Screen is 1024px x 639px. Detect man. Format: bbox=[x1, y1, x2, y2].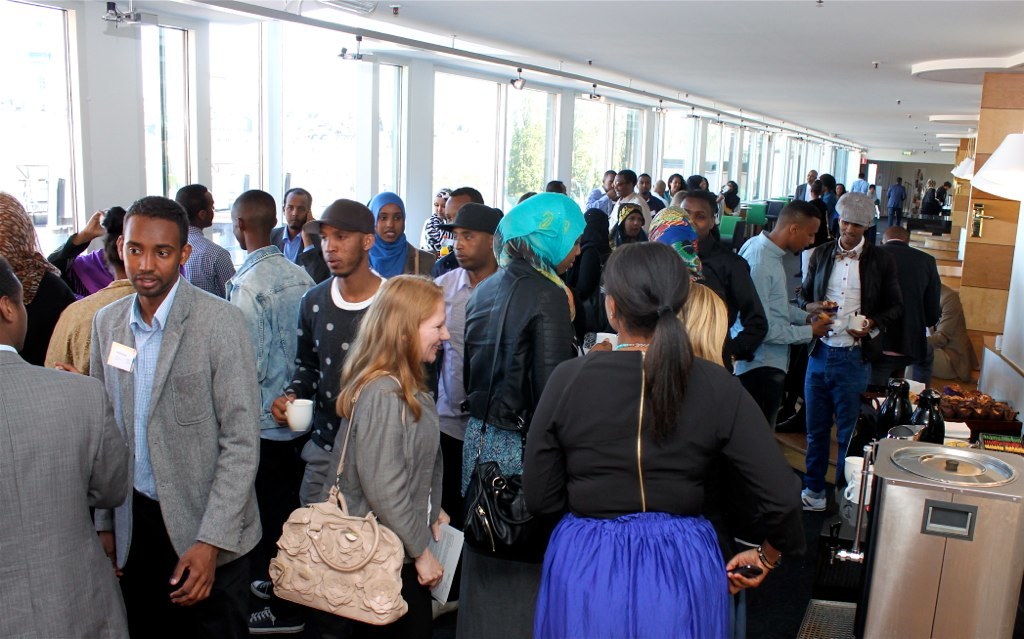
bbox=[876, 221, 943, 391].
